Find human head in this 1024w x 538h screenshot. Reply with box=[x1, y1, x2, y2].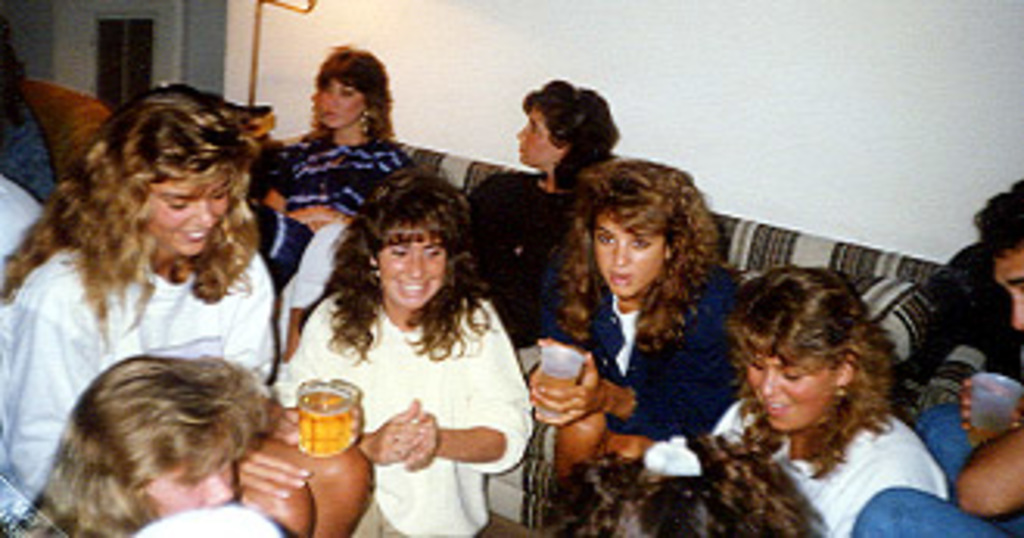
box=[719, 274, 906, 457].
